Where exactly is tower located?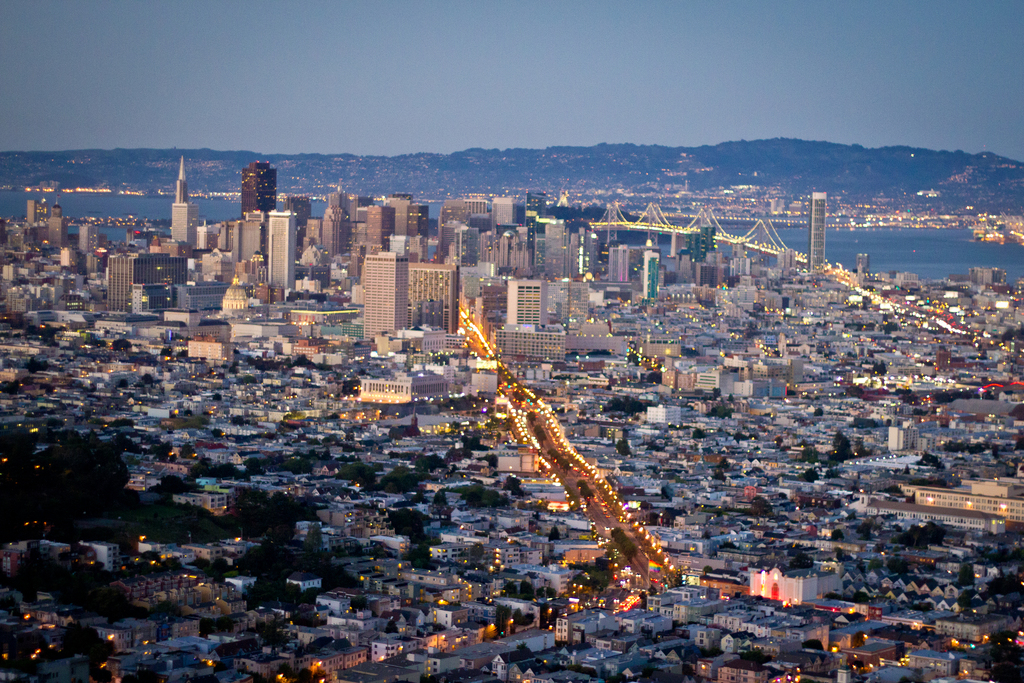
Its bounding box is bbox(324, 186, 346, 207).
